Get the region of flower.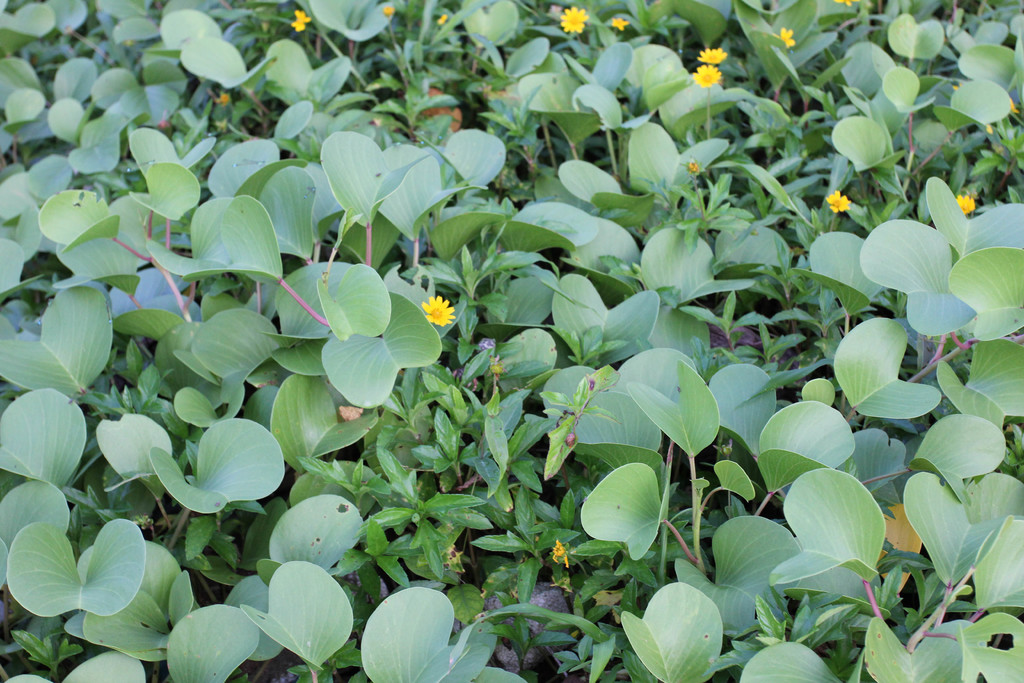
l=697, t=44, r=727, b=65.
